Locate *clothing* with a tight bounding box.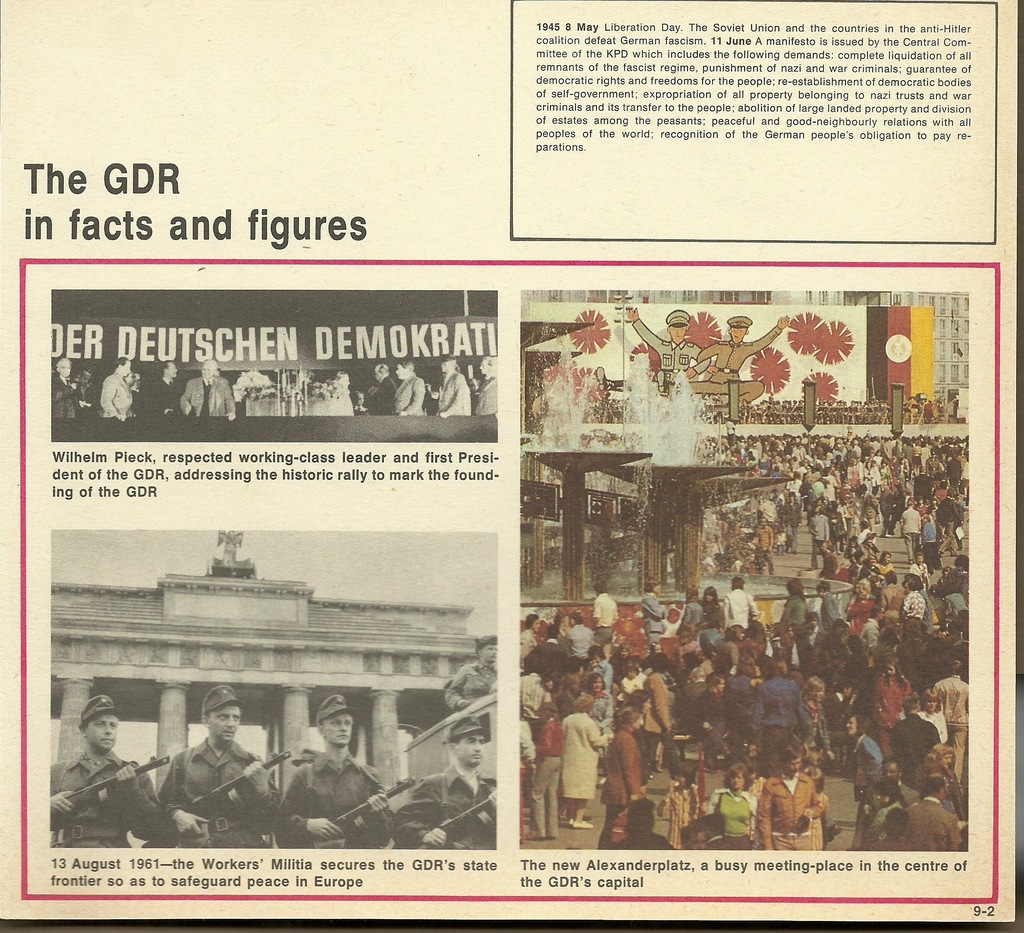
[599, 826, 671, 850].
